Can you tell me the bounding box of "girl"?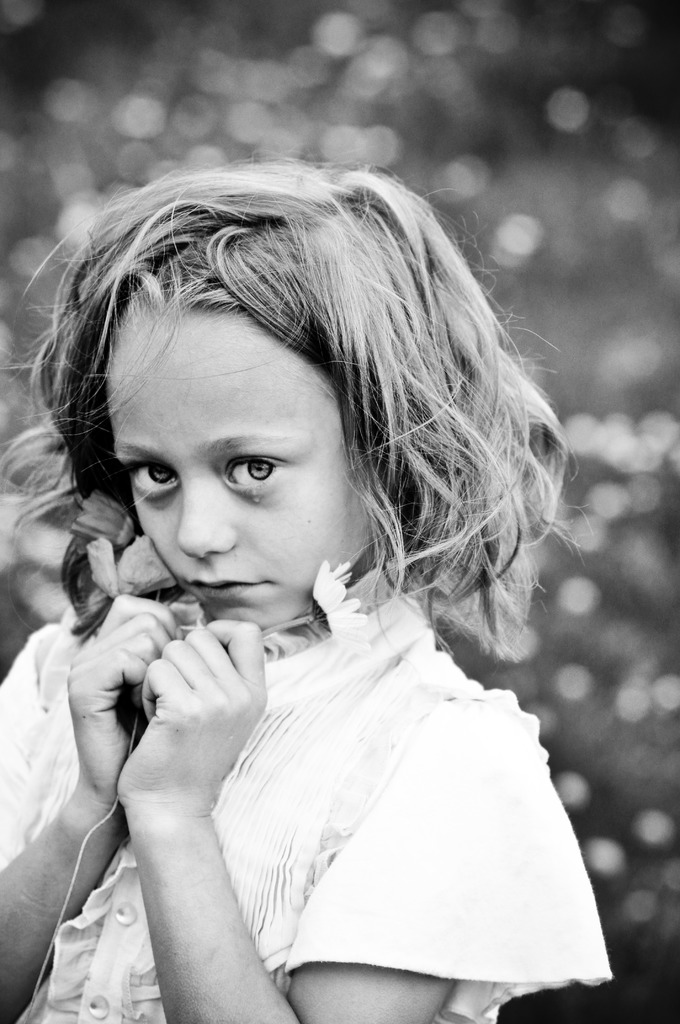
x1=3 y1=162 x2=612 y2=1023.
